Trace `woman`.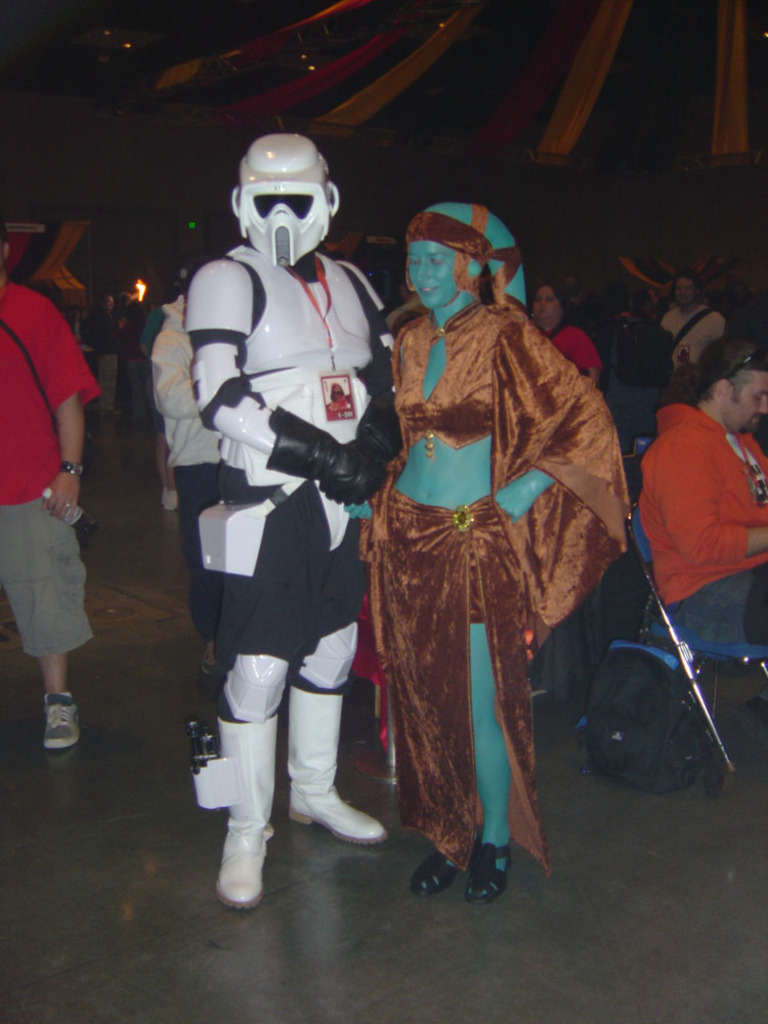
Traced to 528,268,608,386.
